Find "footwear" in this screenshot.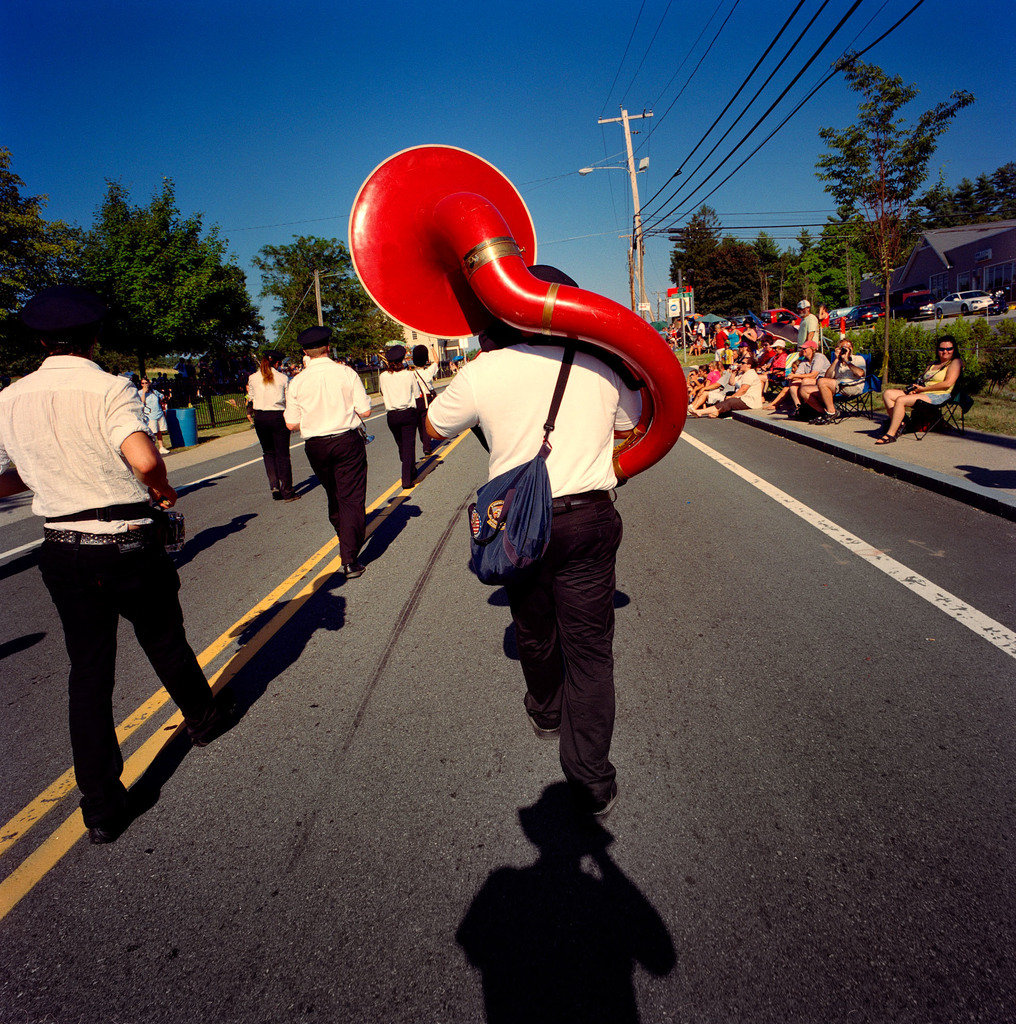
The bounding box for "footwear" is 422 451 431 454.
